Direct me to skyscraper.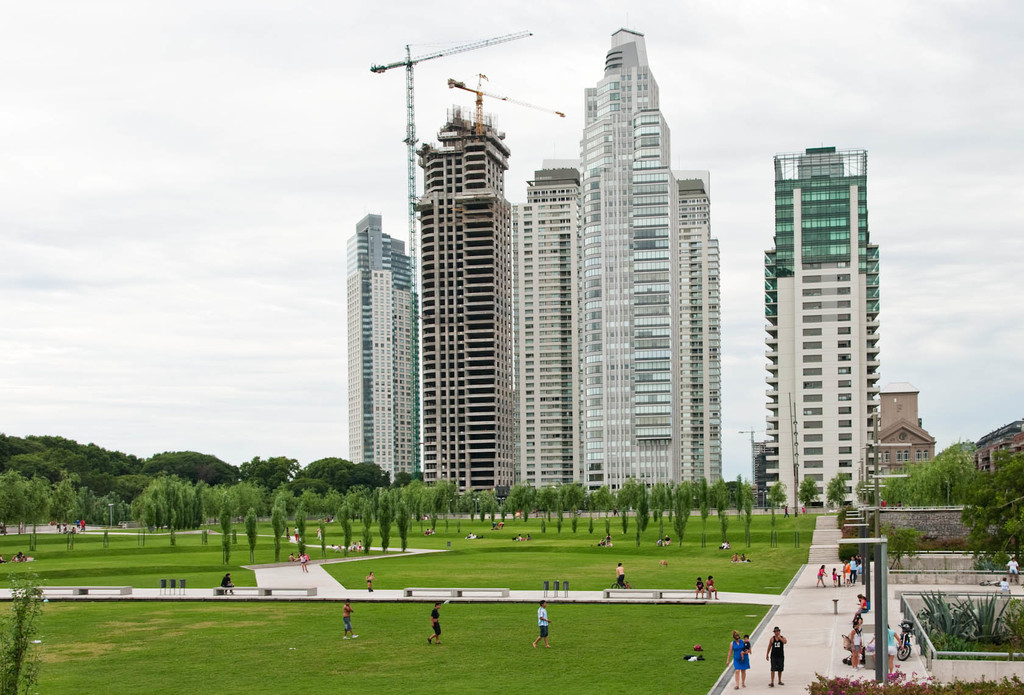
Direction: {"left": 348, "top": 218, "right": 419, "bottom": 488}.
